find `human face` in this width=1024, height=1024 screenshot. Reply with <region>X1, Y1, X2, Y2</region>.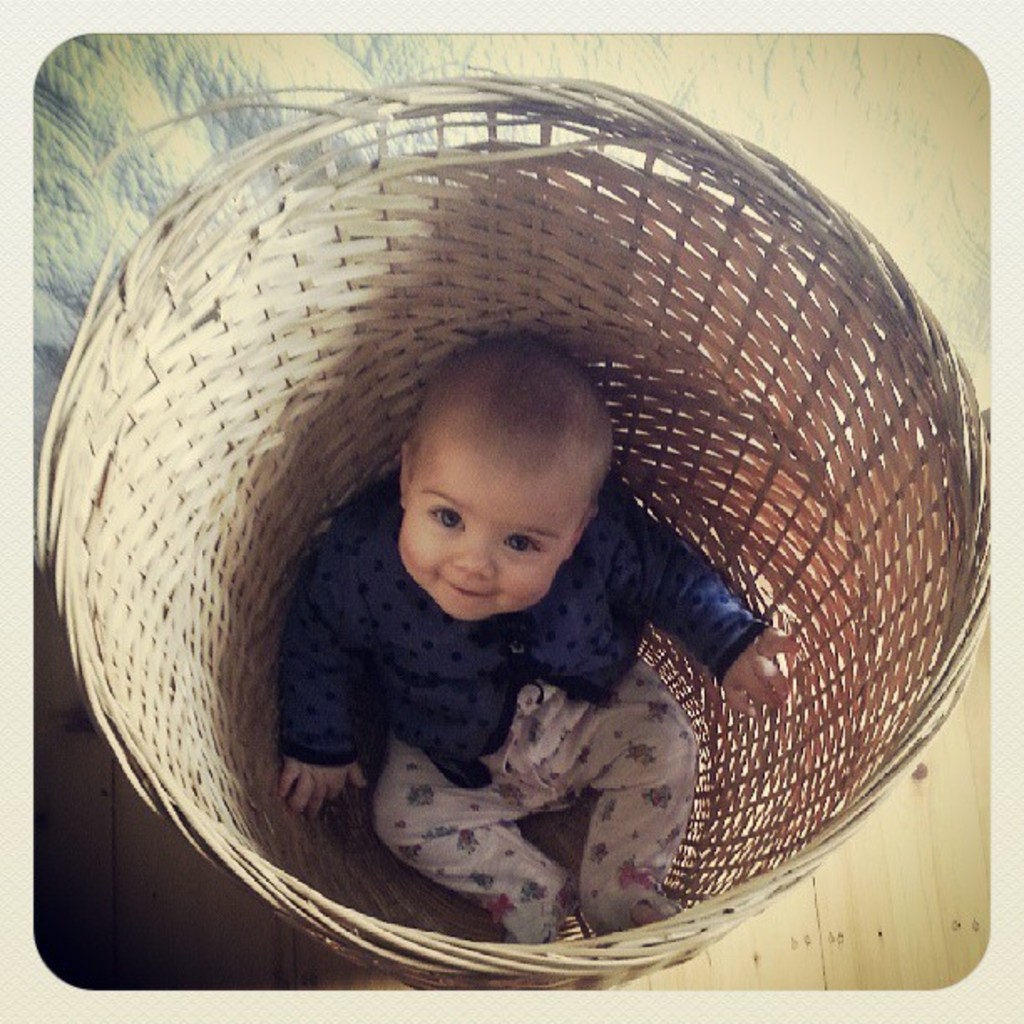
<region>400, 465, 576, 626</region>.
